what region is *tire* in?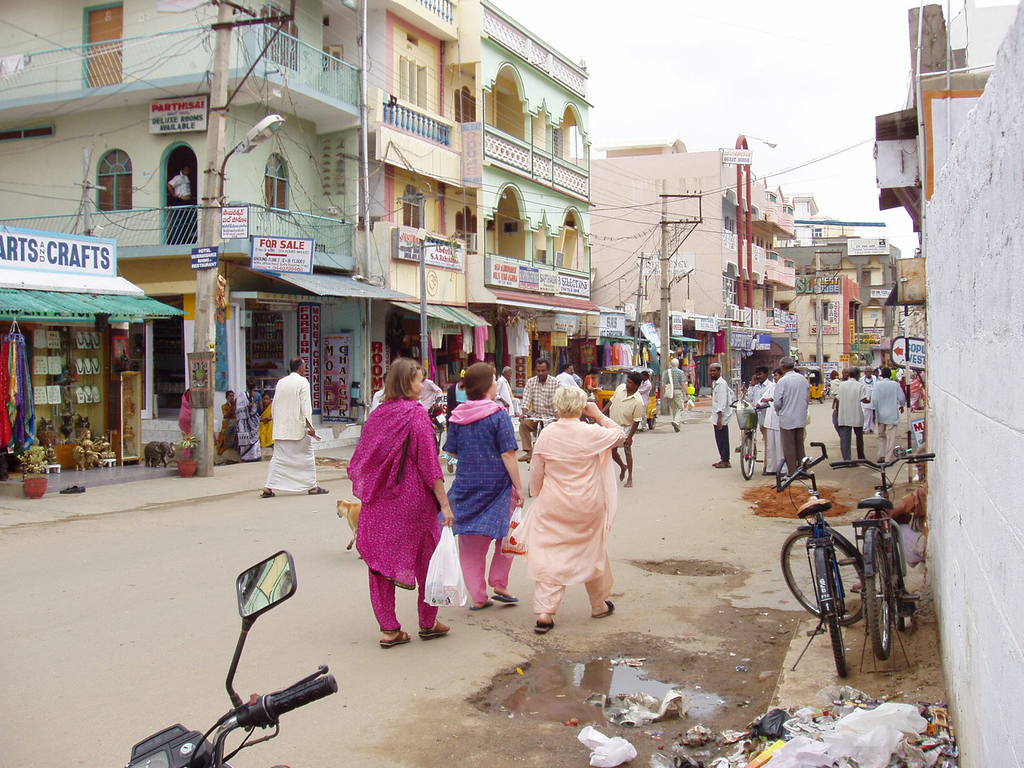
pyautogui.locateOnScreen(780, 529, 865, 624).
